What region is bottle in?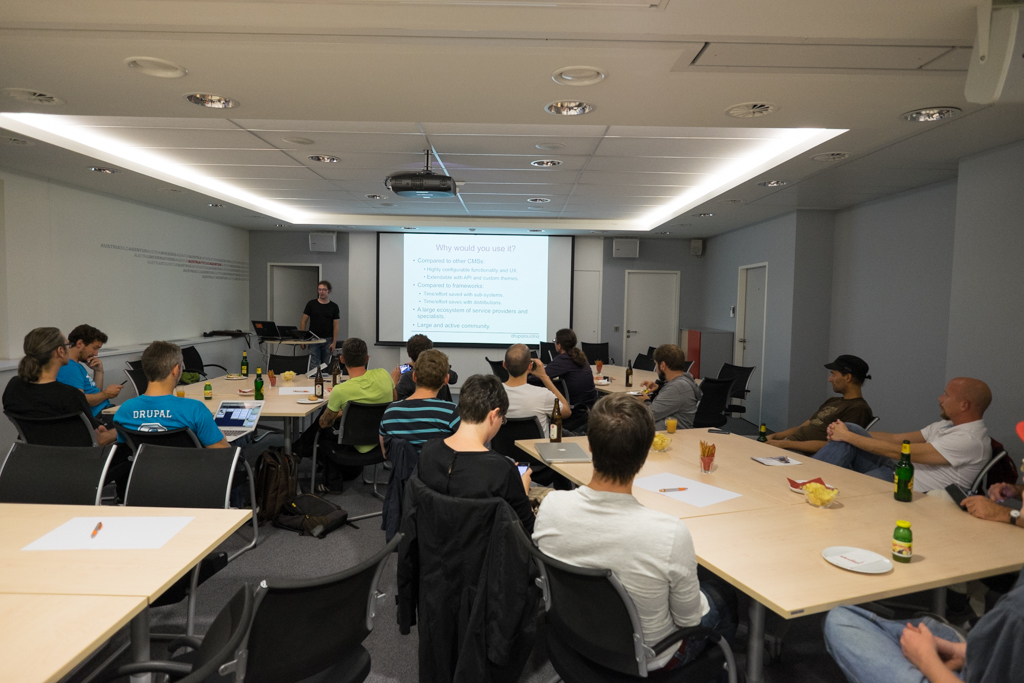
x1=756, y1=423, x2=770, y2=444.
